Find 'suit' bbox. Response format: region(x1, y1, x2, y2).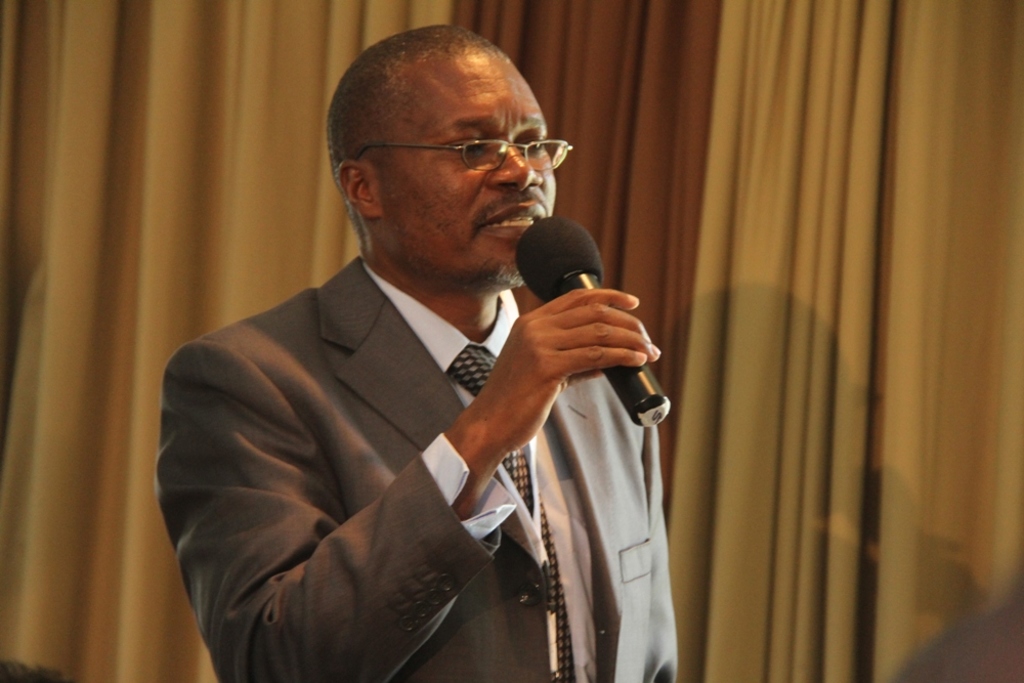
region(169, 140, 682, 682).
